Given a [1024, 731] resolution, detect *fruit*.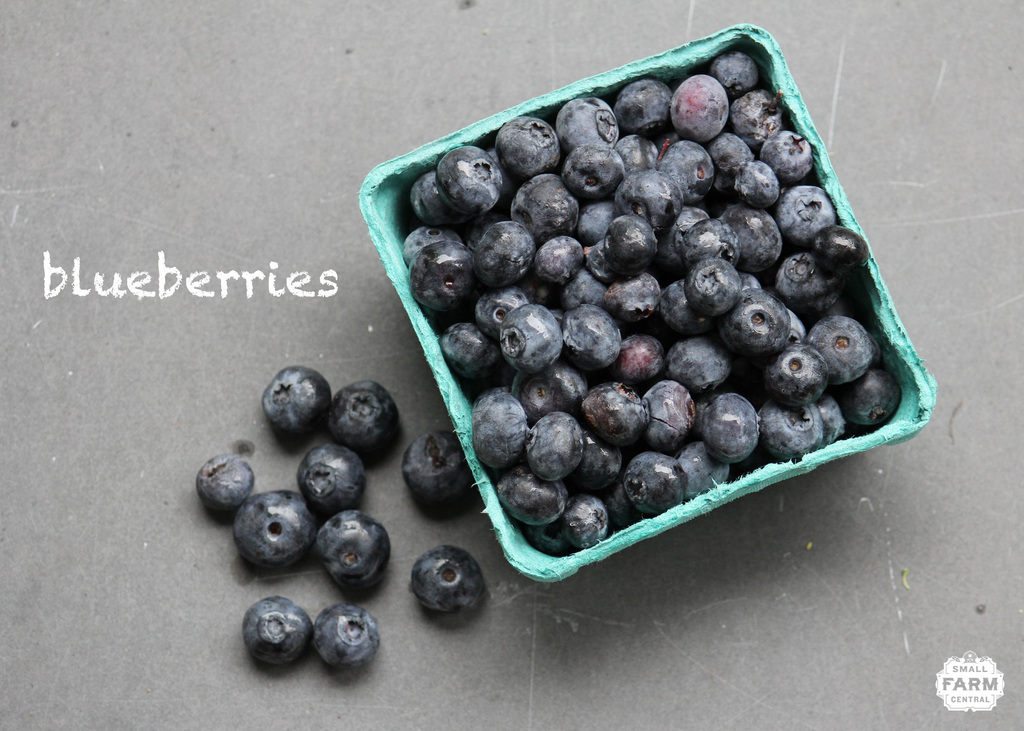
rect(257, 367, 336, 449).
